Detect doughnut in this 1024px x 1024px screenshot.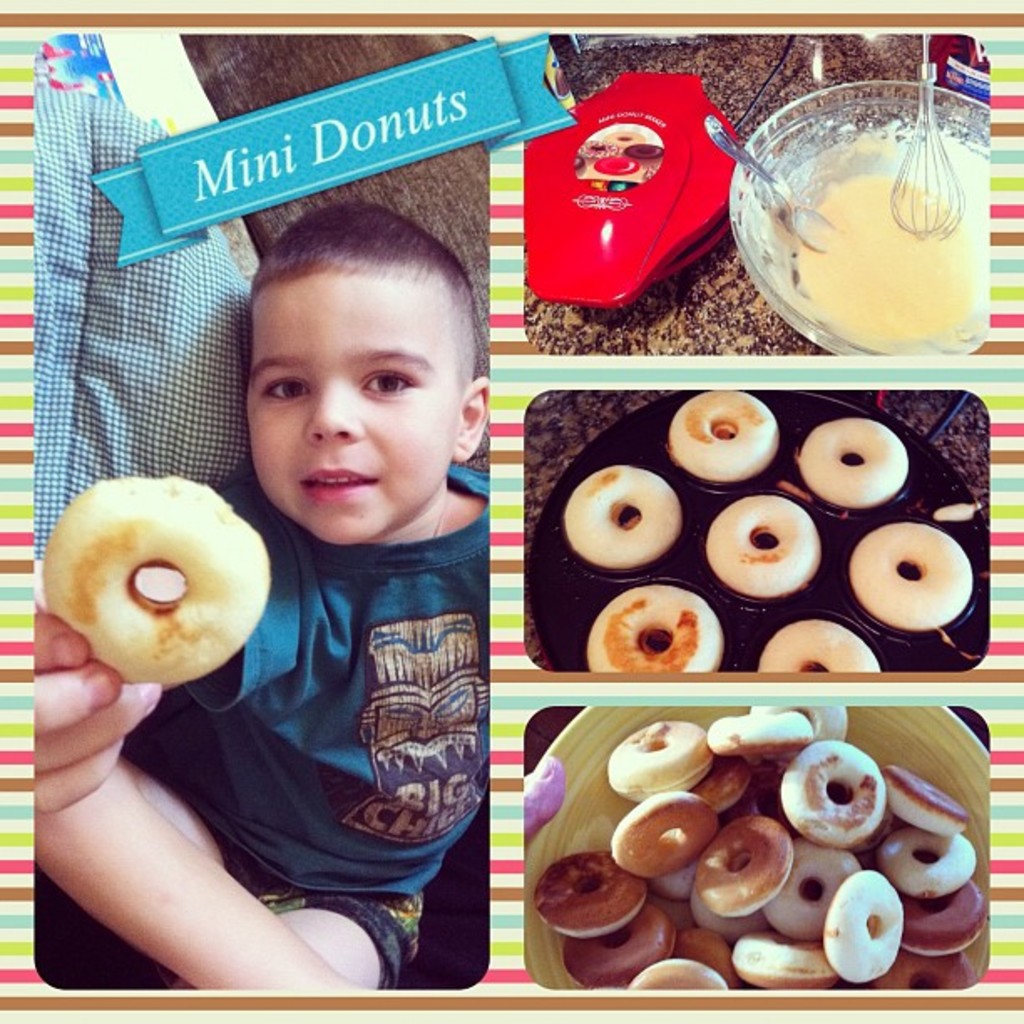
Detection: 664:390:783:482.
